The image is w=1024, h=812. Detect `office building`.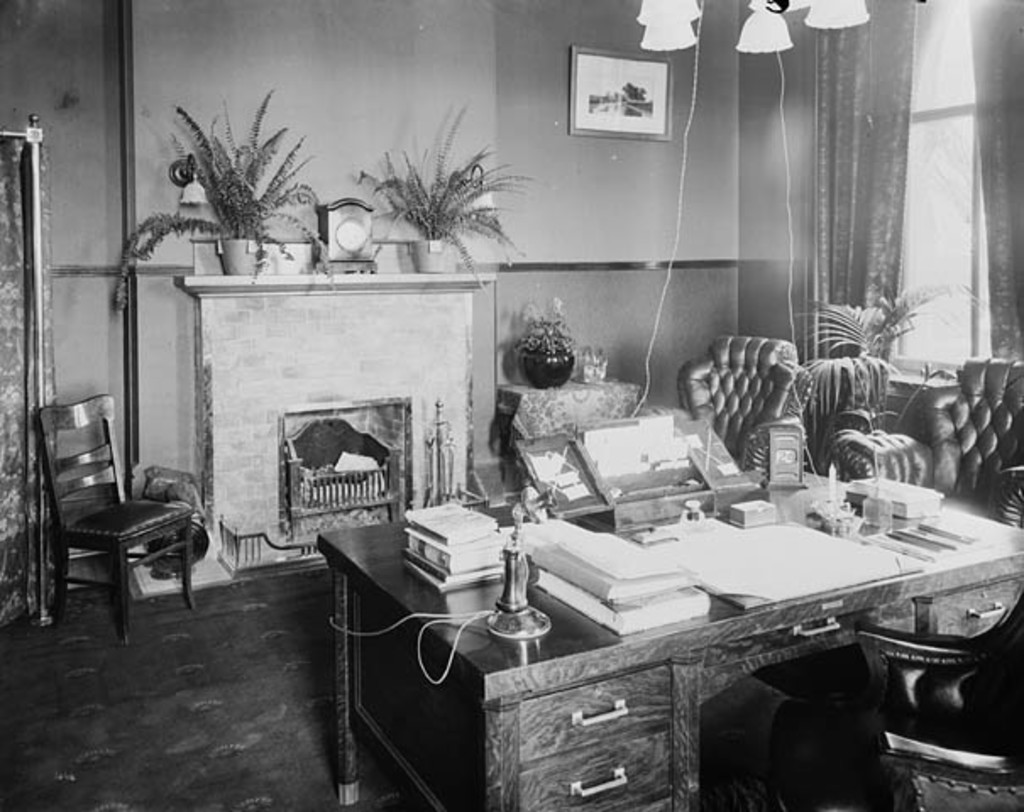
Detection: Rect(91, 54, 1014, 811).
